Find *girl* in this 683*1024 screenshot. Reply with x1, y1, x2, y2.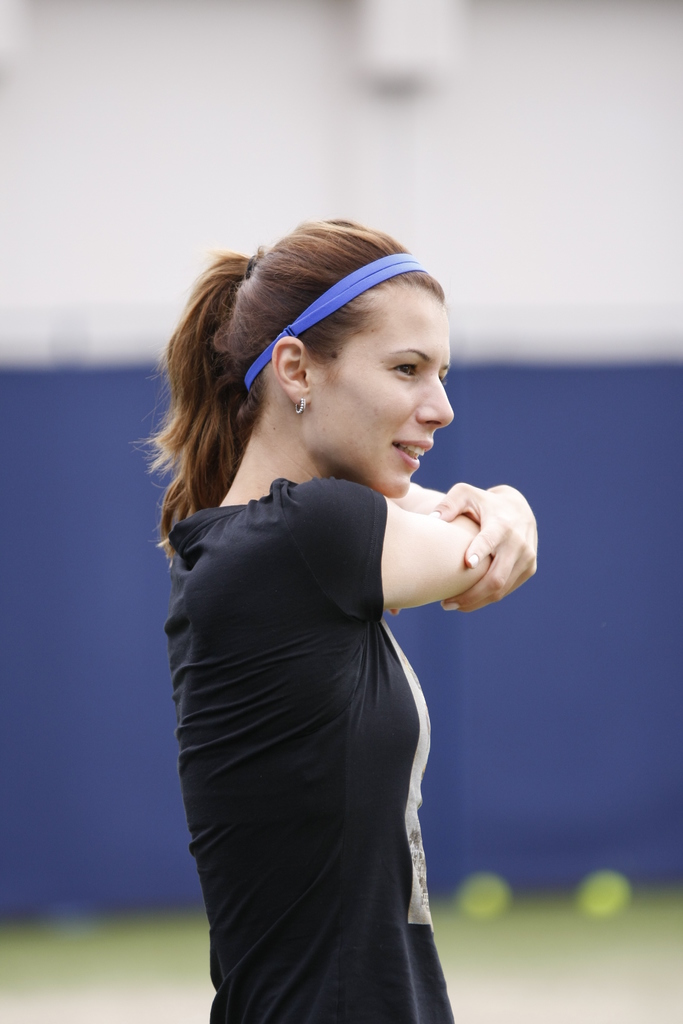
127, 216, 542, 1023.
